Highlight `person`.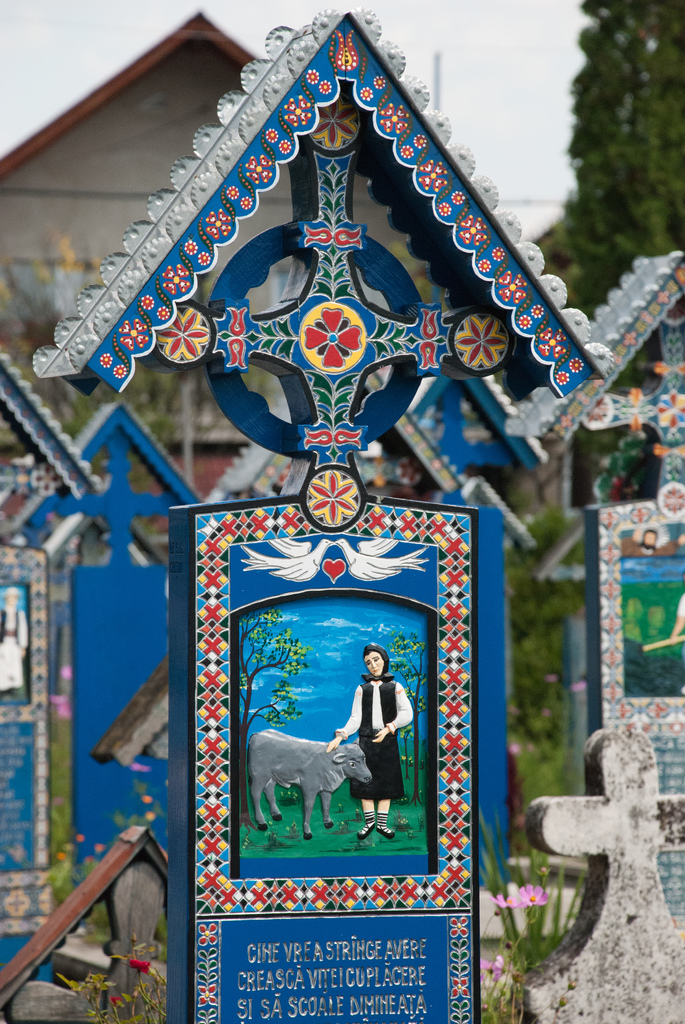
Highlighted region: (671,591,684,696).
